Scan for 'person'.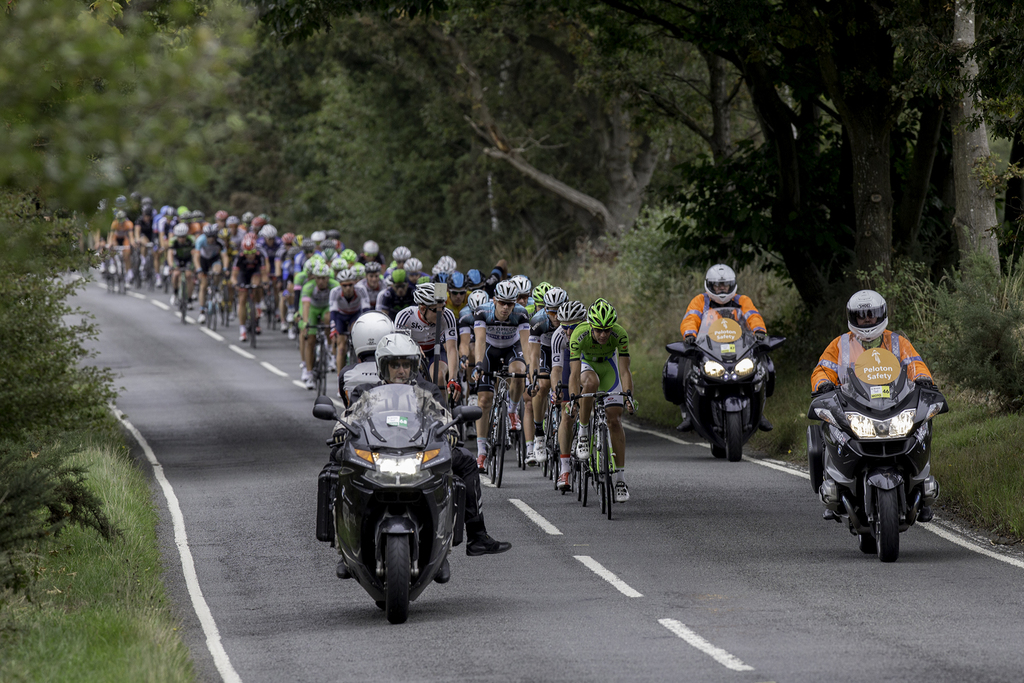
Scan result: pyautogui.locateOnScreen(289, 255, 320, 287).
